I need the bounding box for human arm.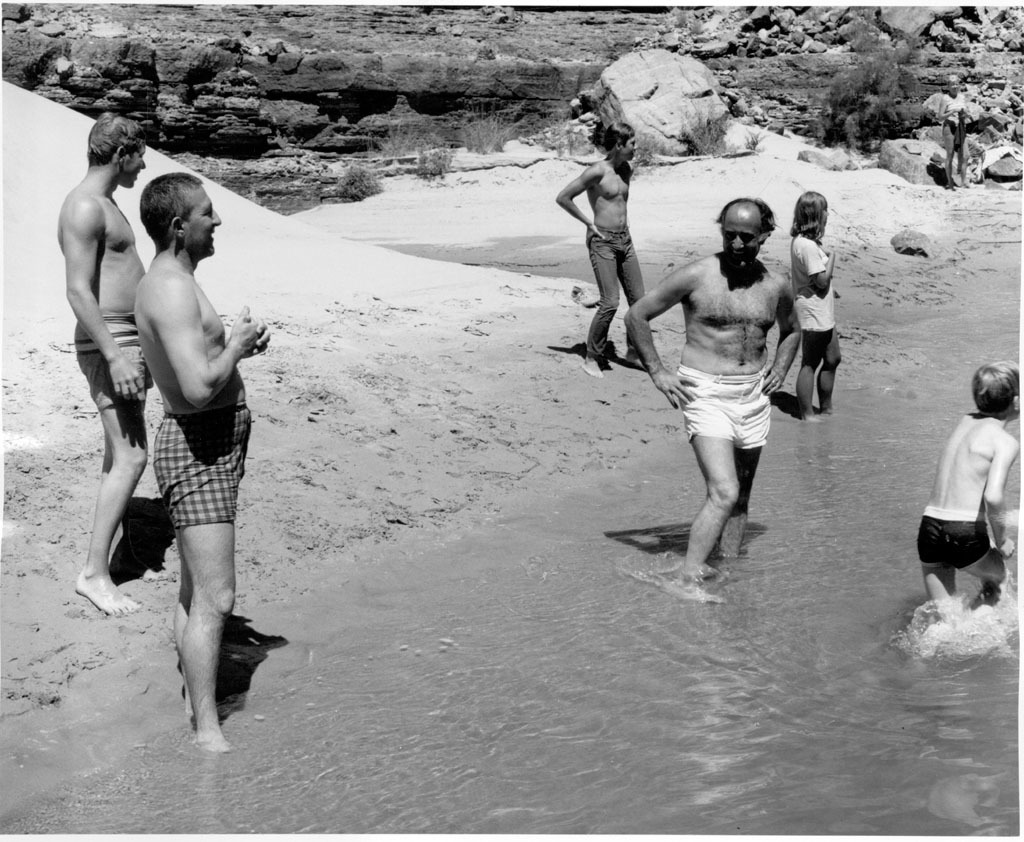
Here it is: 174/289/258/413.
